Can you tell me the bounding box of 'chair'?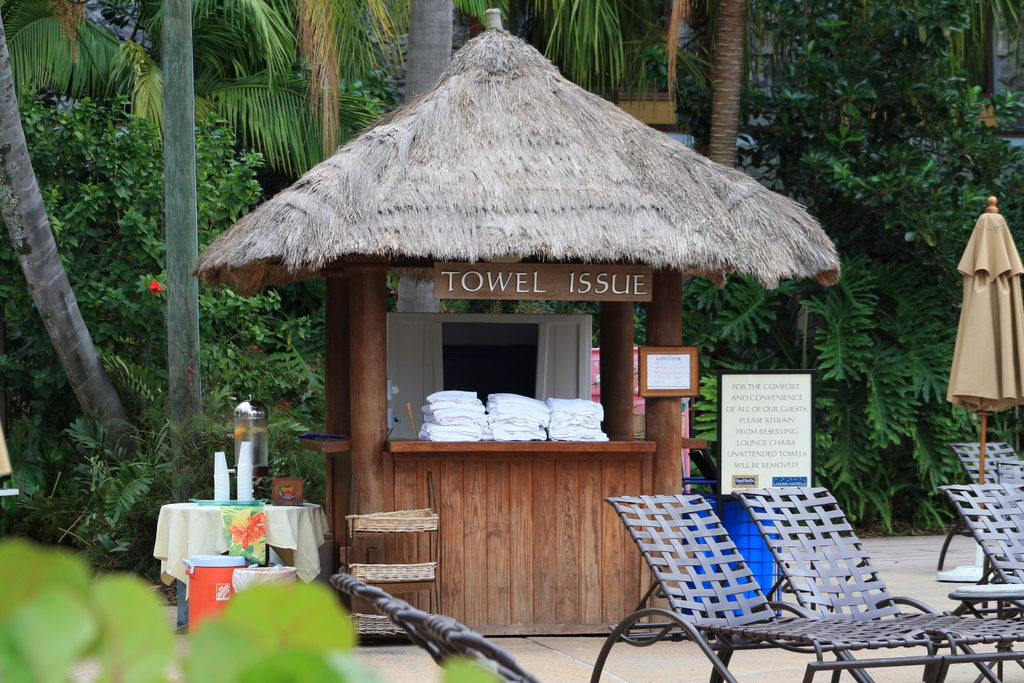
[x1=935, y1=438, x2=1023, y2=568].
